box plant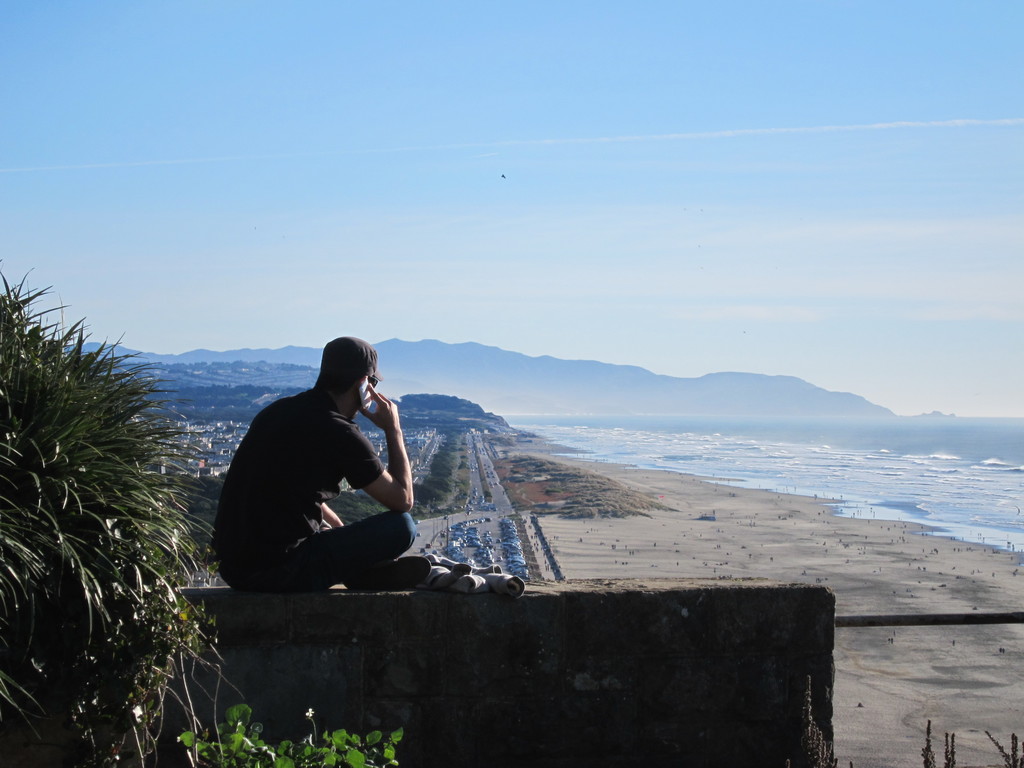
<region>6, 232, 206, 746</region>
